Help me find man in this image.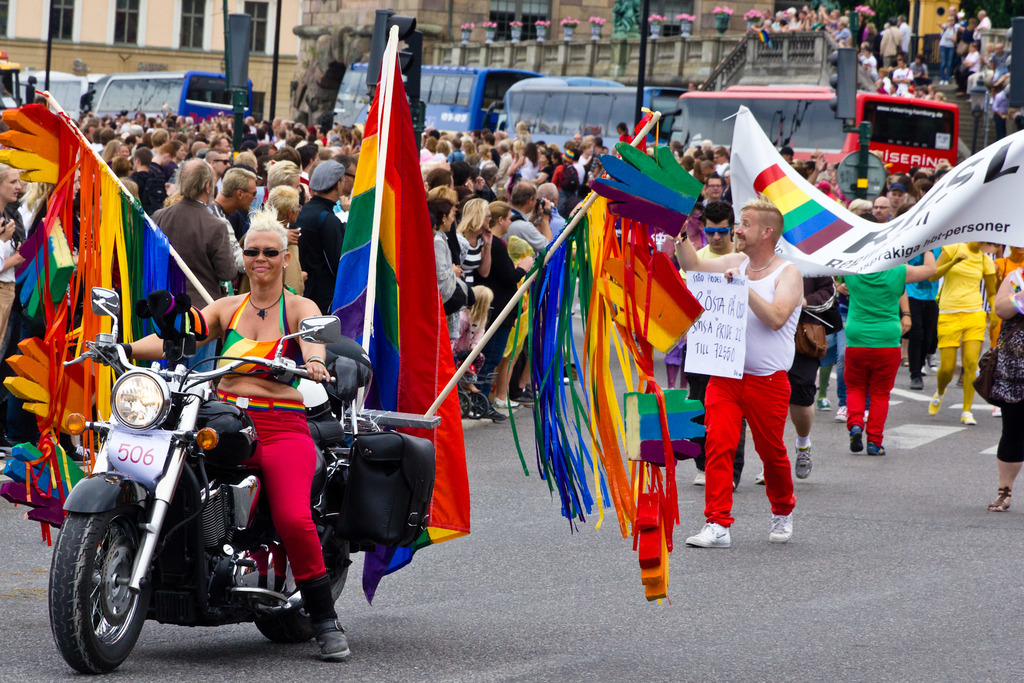
Found it: 497, 178, 554, 411.
